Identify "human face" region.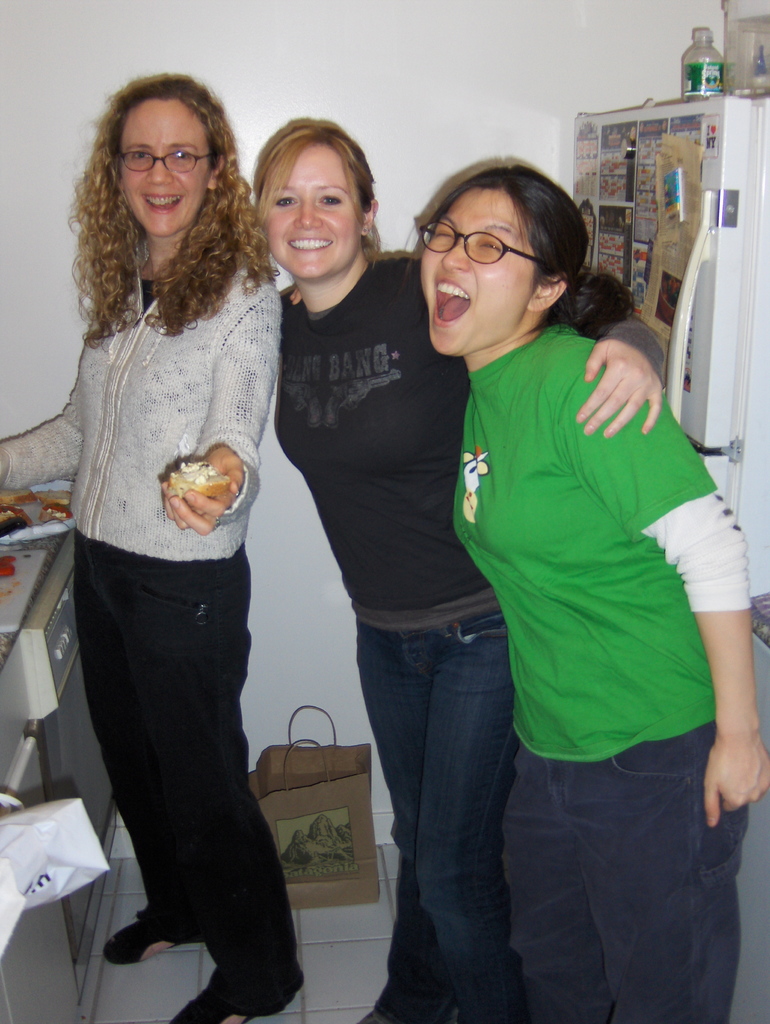
Region: bbox(416, 176, 547, 355).
